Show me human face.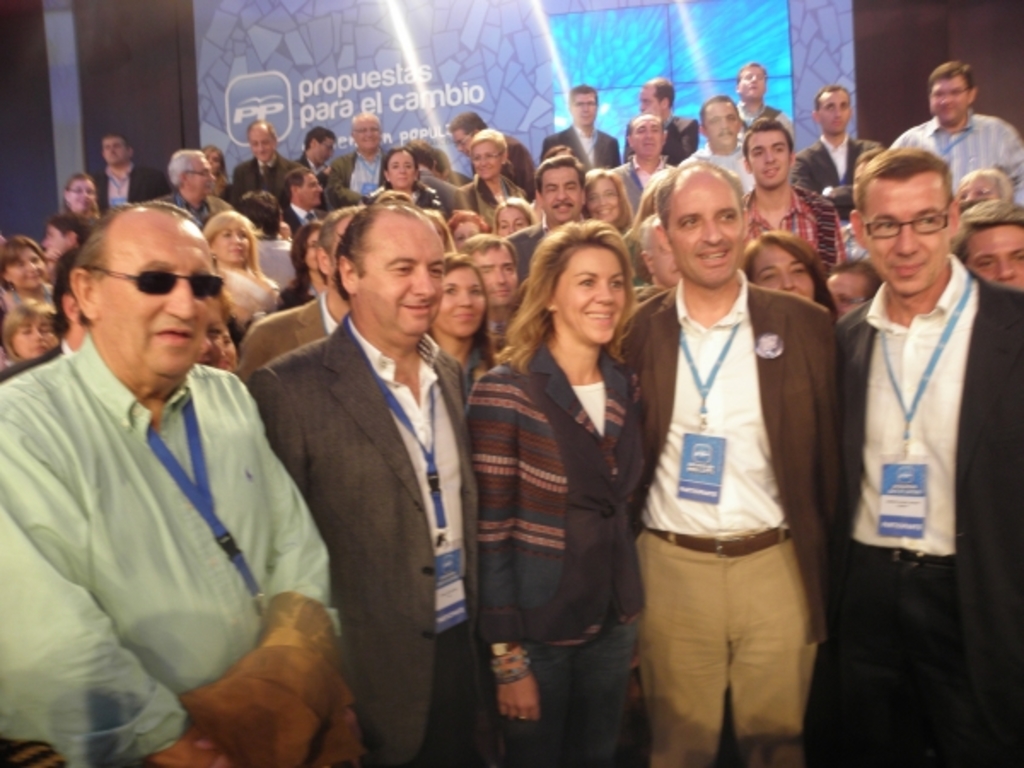
human face is here: (831,276,862,316).
